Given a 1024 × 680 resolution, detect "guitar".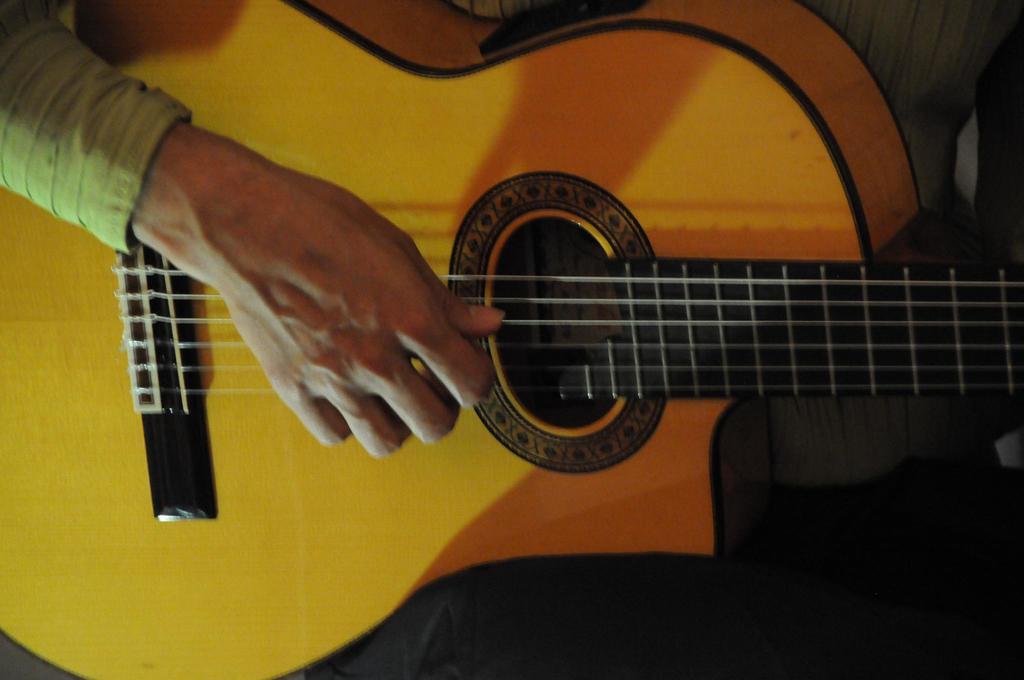
[2, 0, 1022, 679].
